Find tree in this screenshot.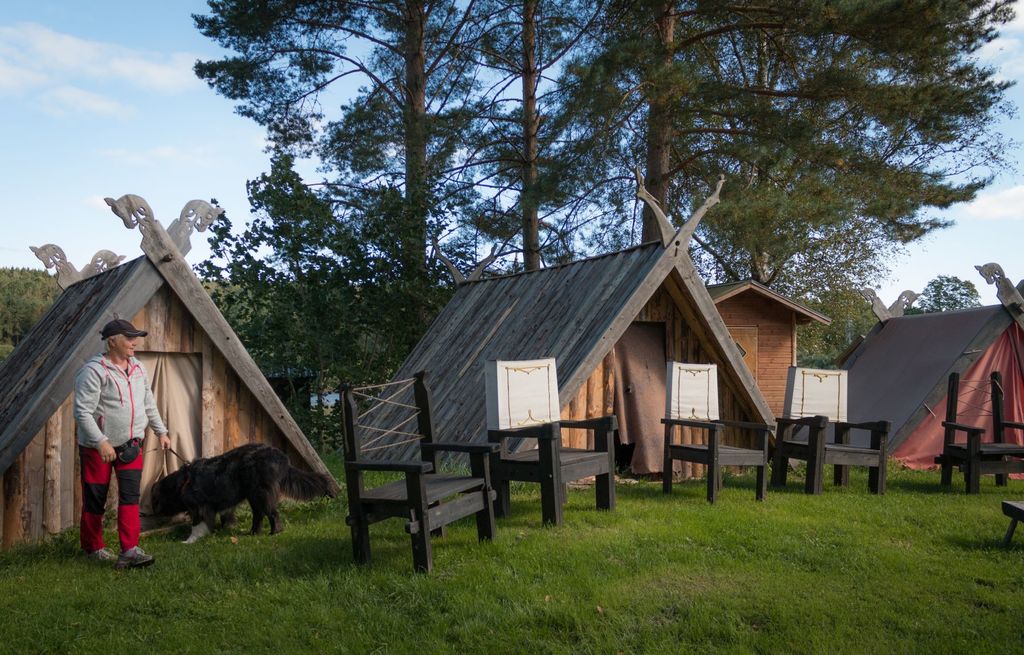
The bounding box for tree is bbox(801, 290, 863, 376).
